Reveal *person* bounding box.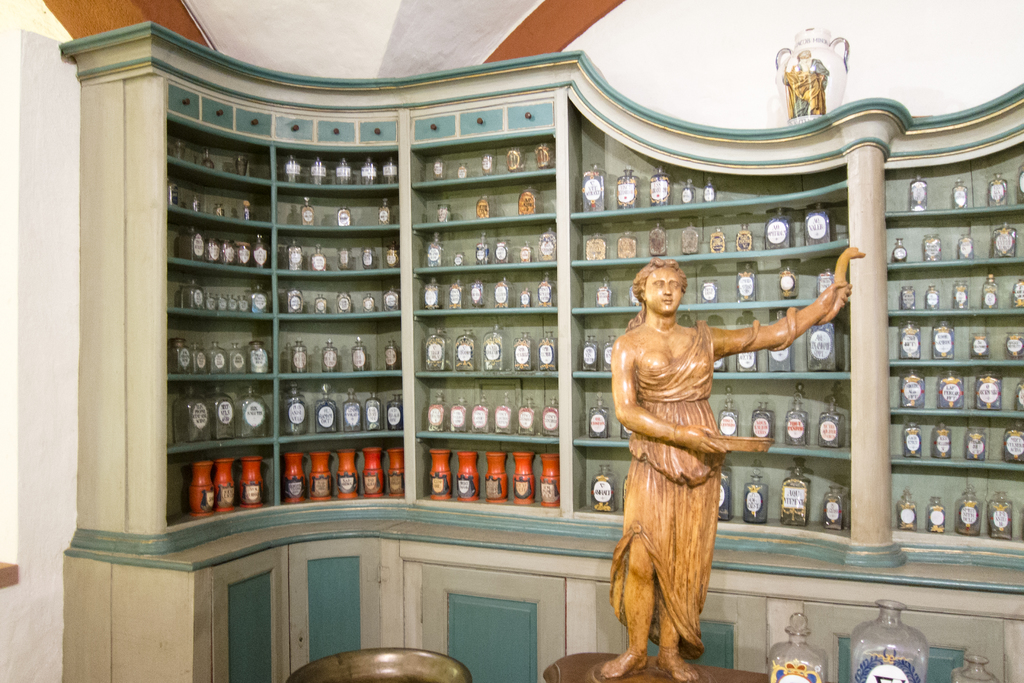
Revealed: bbox=(781, 47, 831, 120).
